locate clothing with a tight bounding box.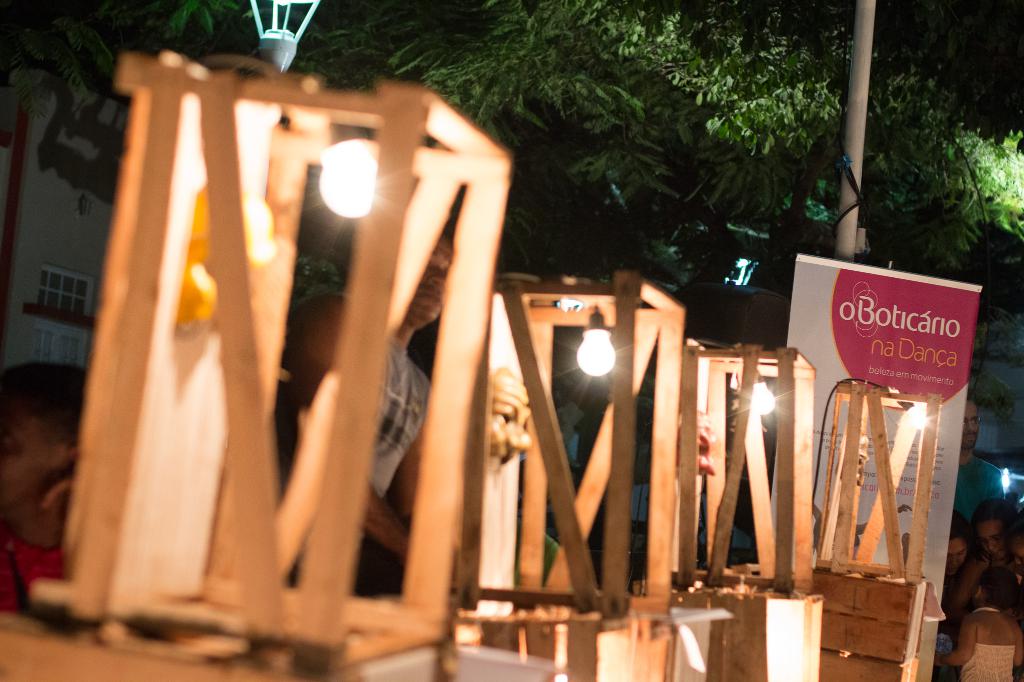
954:451:1005:521.
